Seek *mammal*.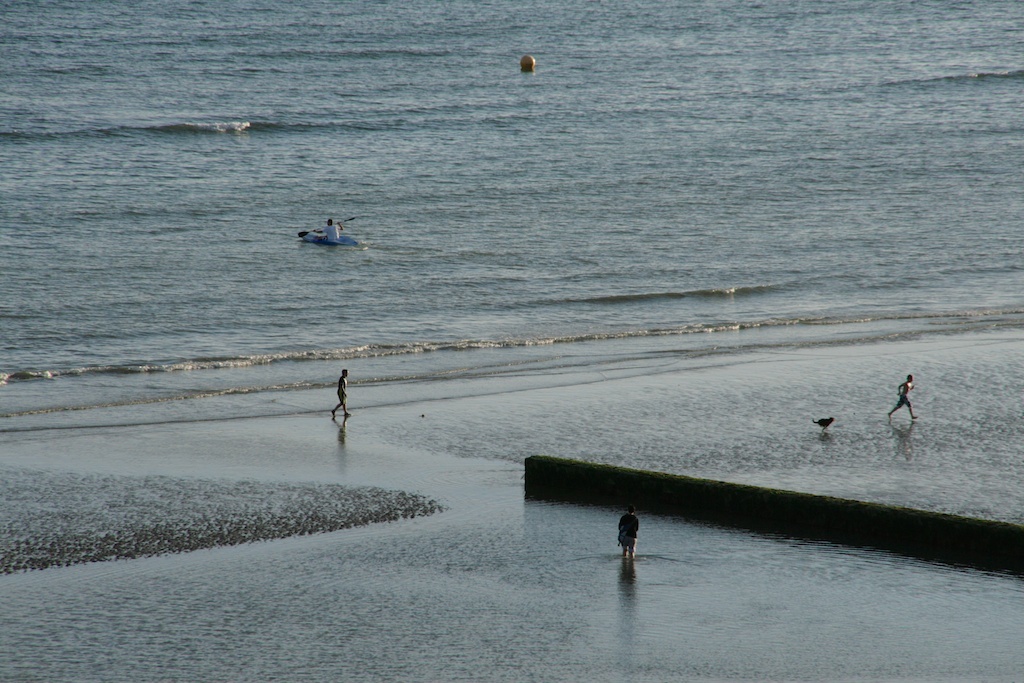
locate(888, 373, 917, 420).
